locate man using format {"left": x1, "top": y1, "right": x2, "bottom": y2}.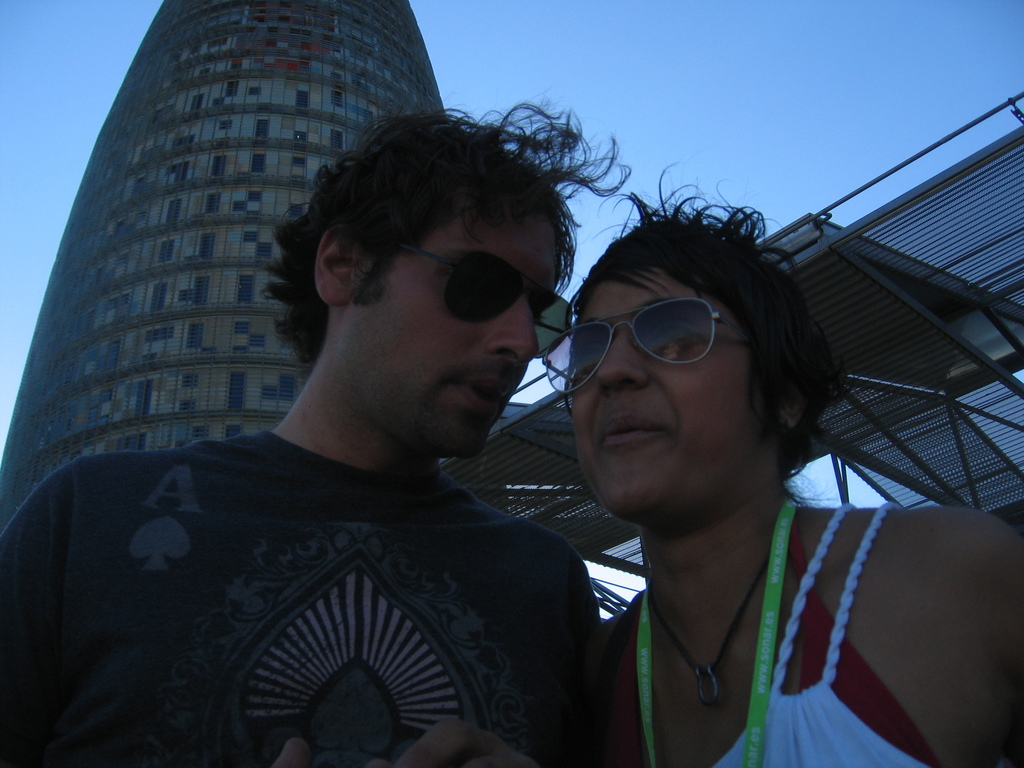
{"left": 70, "top": 50, "right": 698, "bottom": 746}.
